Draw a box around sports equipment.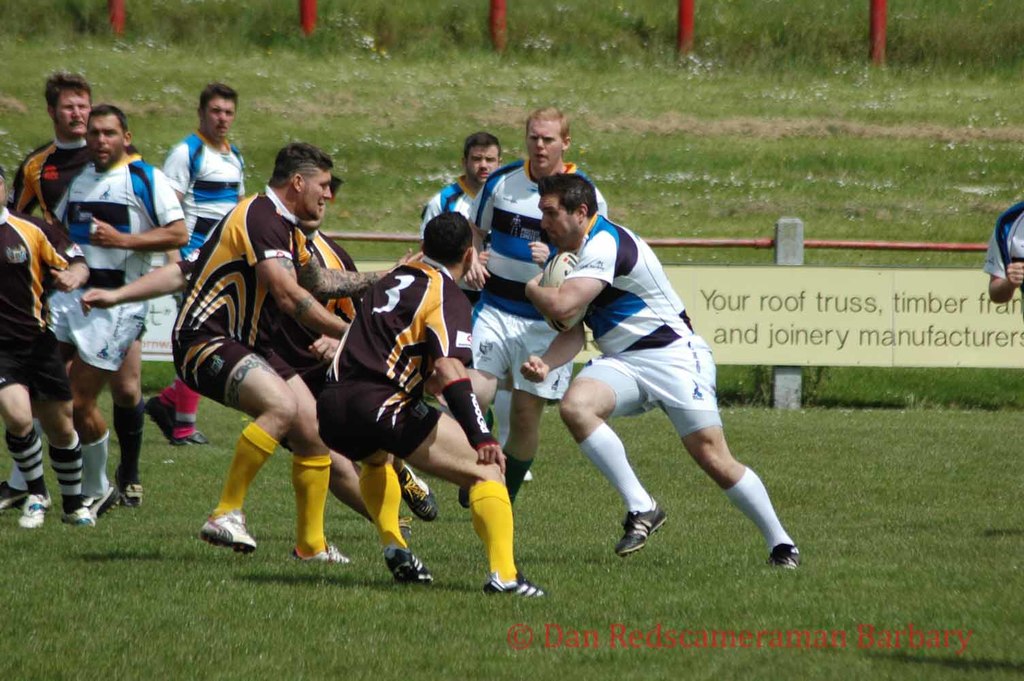
(539, 249, 590, 332).
